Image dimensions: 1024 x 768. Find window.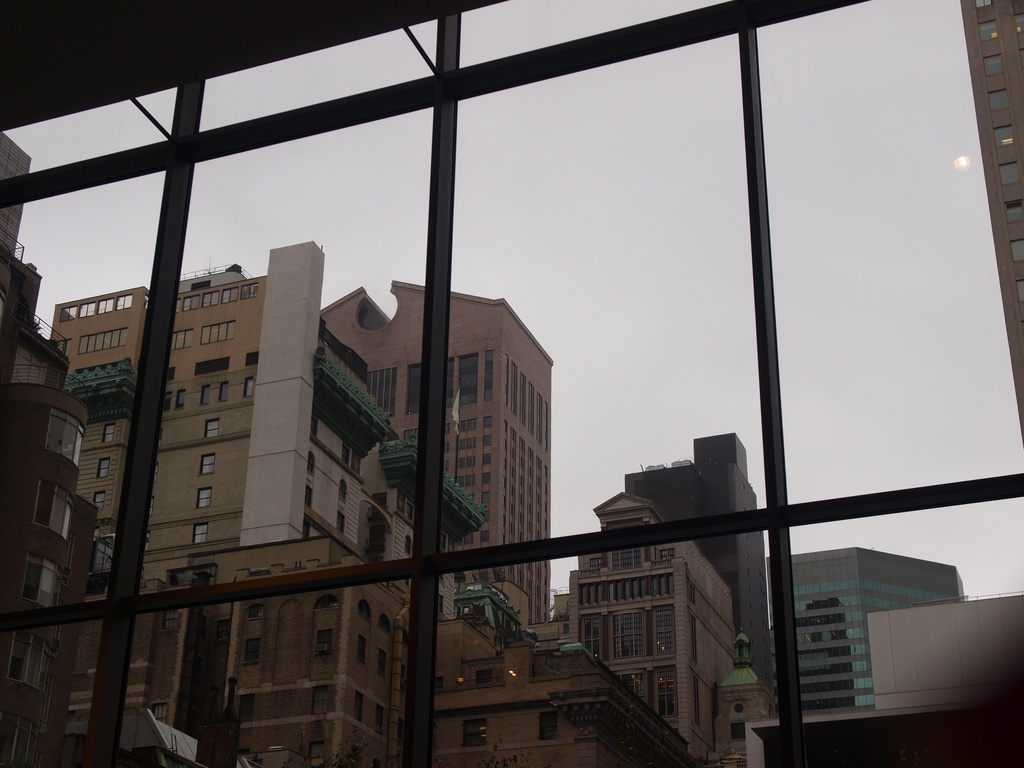
472:669:494:685.
